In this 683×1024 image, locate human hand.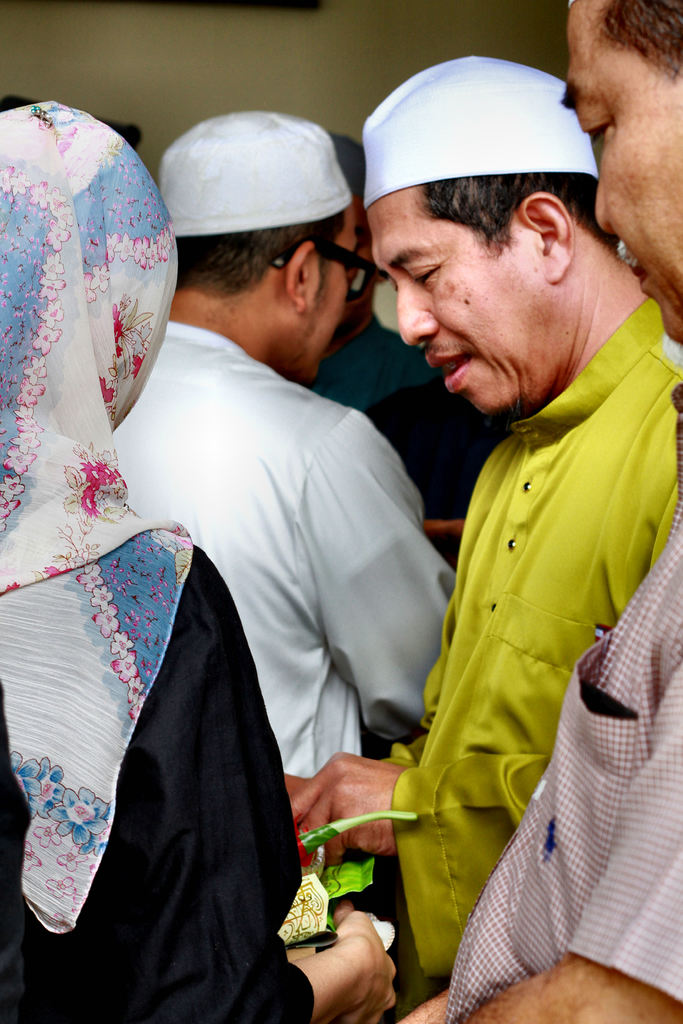
Bounding box: <box>291,750,411,870</box>.
